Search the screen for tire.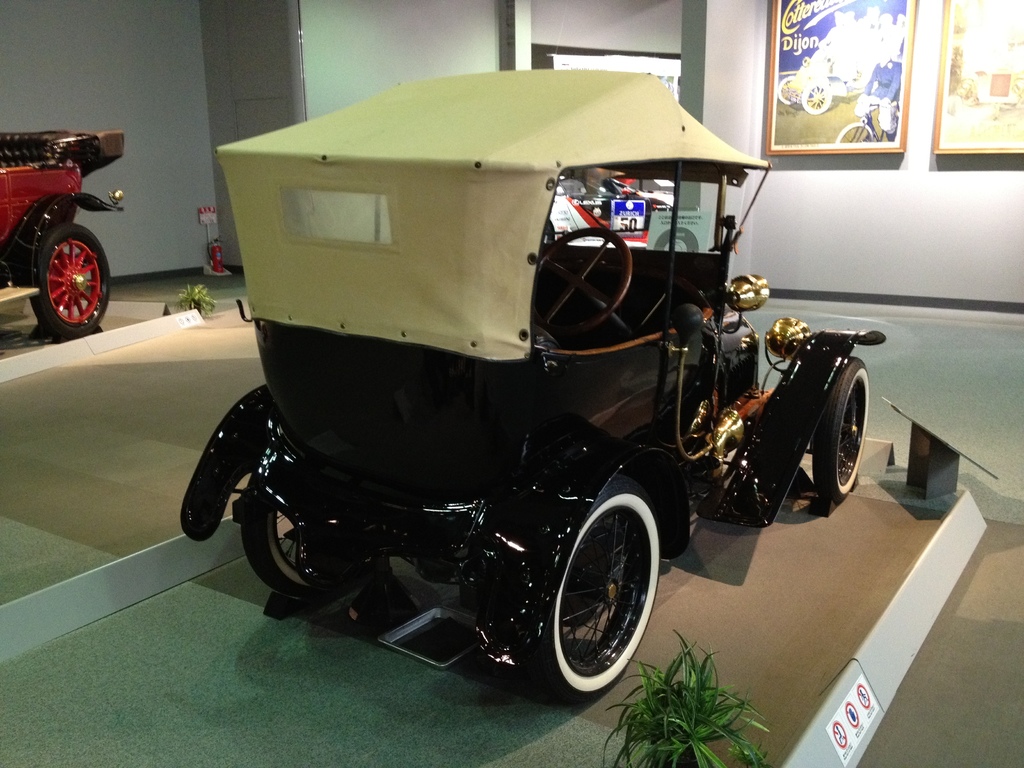
Found at 652/225/700/253.
